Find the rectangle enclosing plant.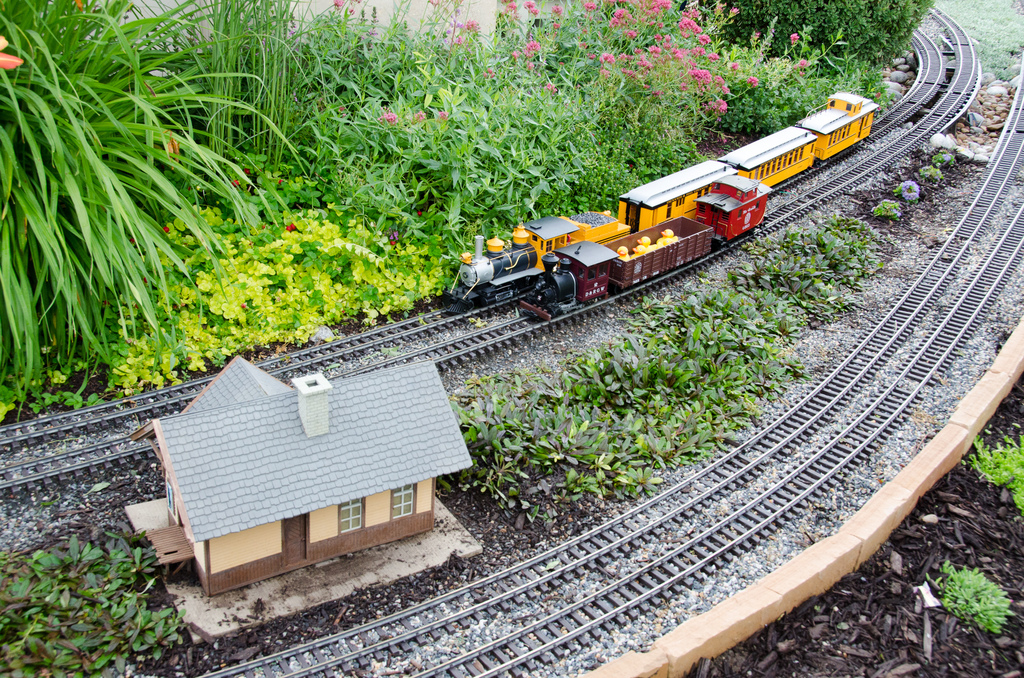
174:0:329:214.
